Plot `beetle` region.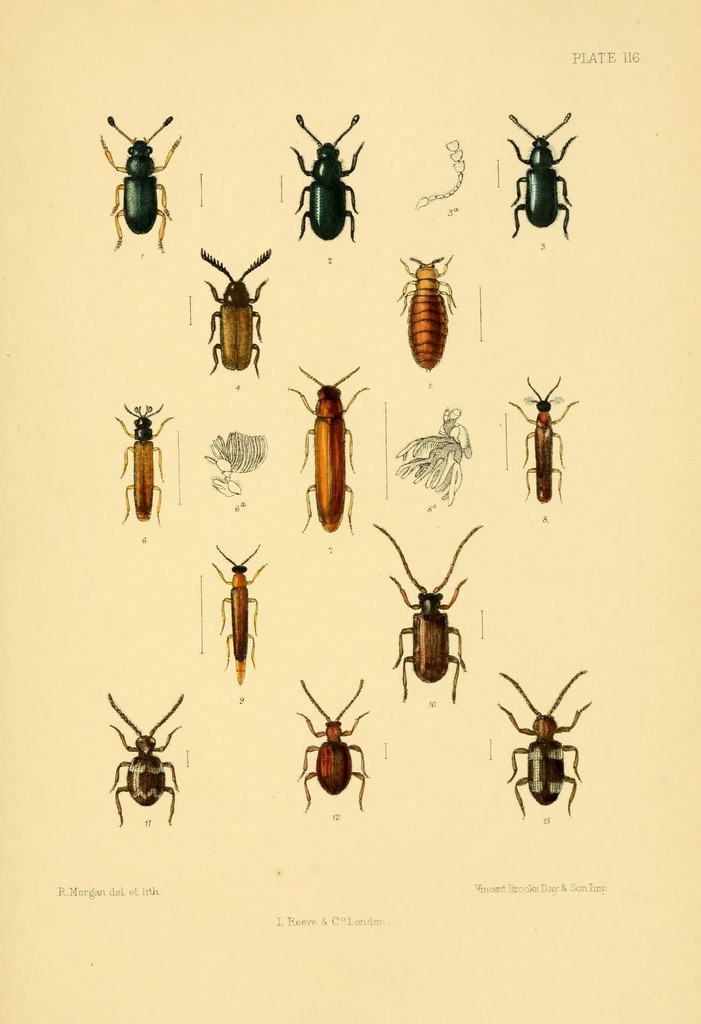
Plotted at <region>189, 250, 280, 374</region>.
